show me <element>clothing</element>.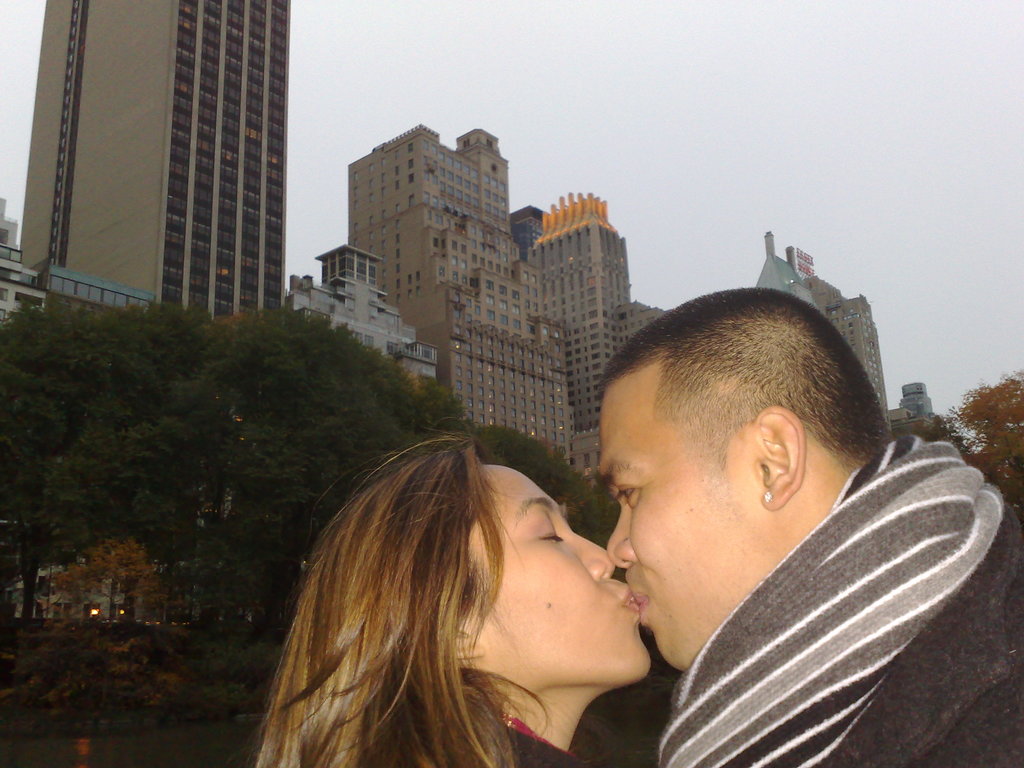
<element>clothing</element> is here: (x1=657, y1=461, x2=996, y2=760).
